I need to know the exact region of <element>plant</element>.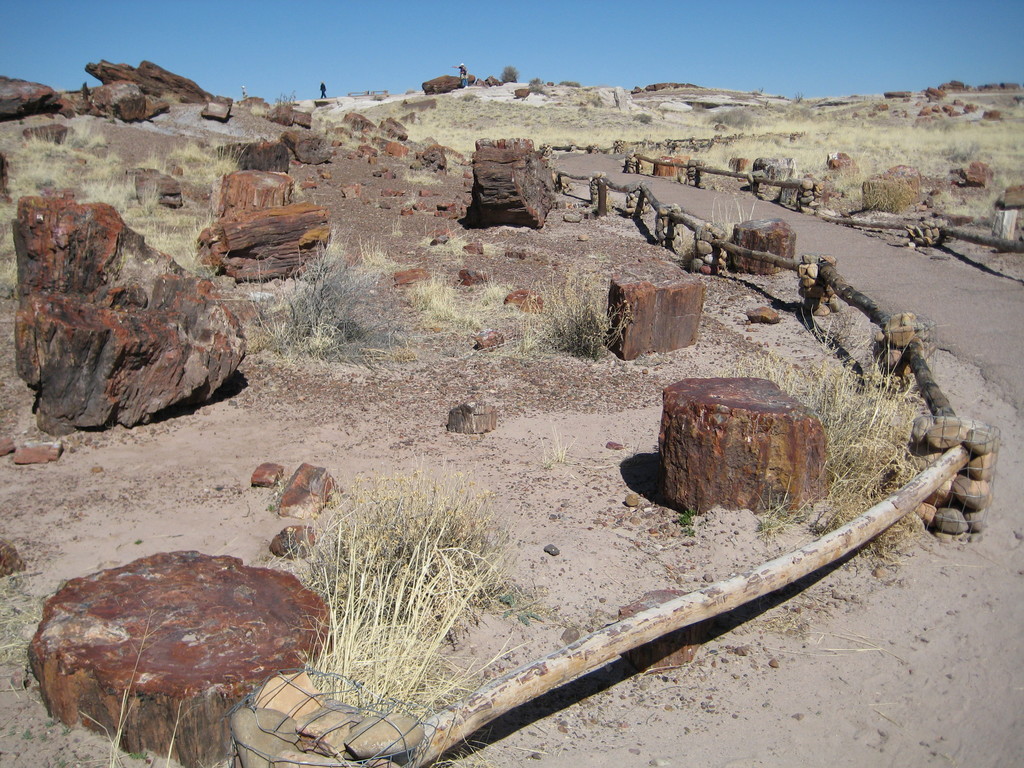
Region: 0 558 58 714.
